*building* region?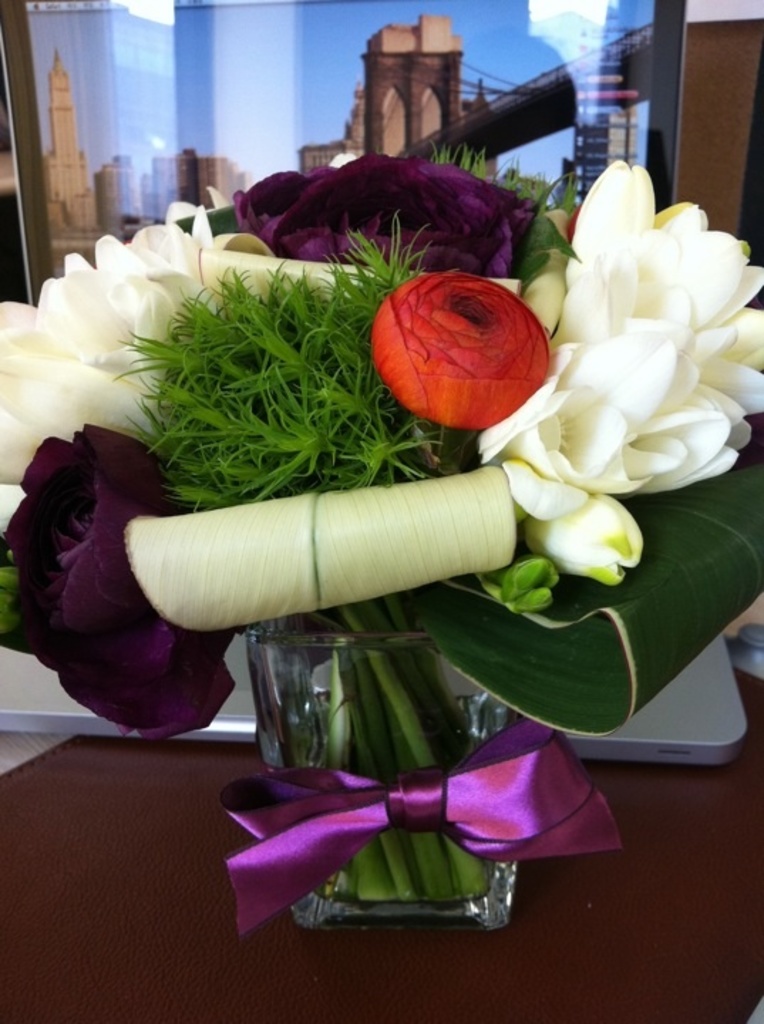
x1=97 y1=149 x2=147 y2=238
